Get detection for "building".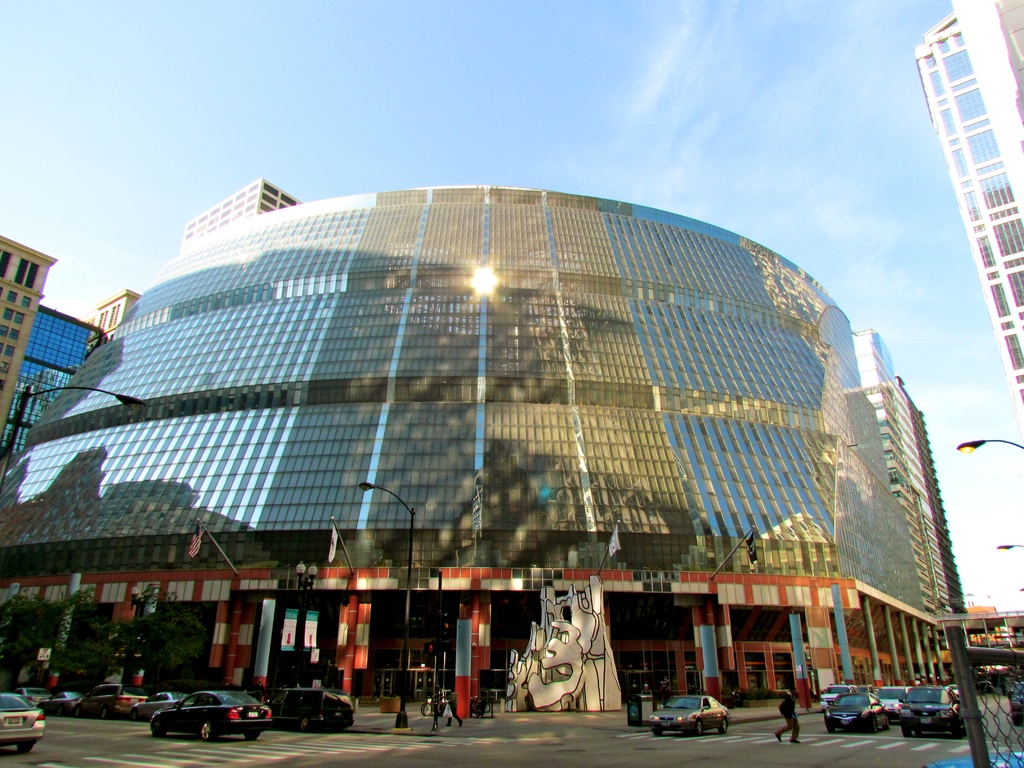
Detection: 186 182 301 249.
